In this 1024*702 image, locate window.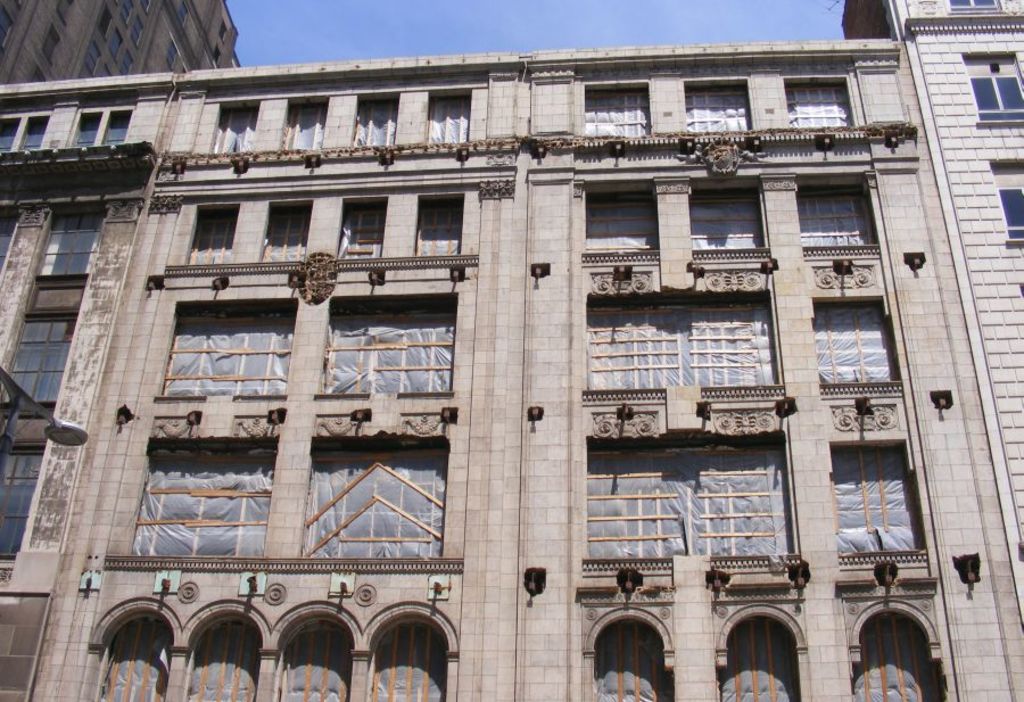
Bounding box: <box>678,79,753,132</box>.
